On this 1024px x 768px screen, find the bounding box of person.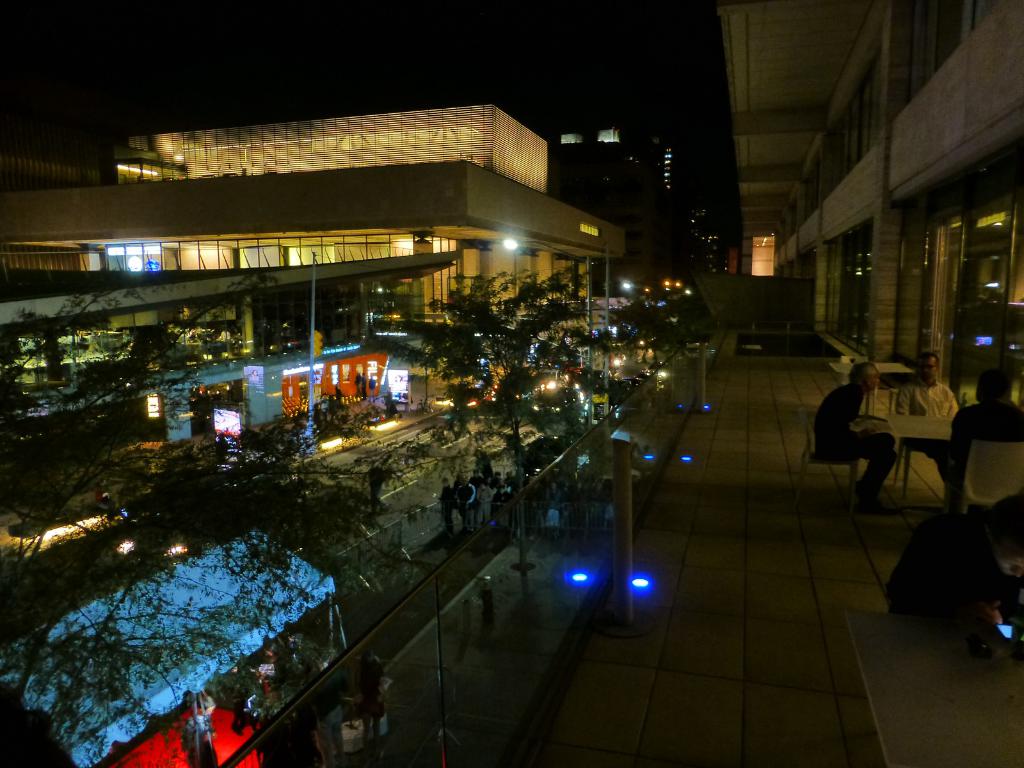
Bounding box: region(947, 369, 1020, 479).
